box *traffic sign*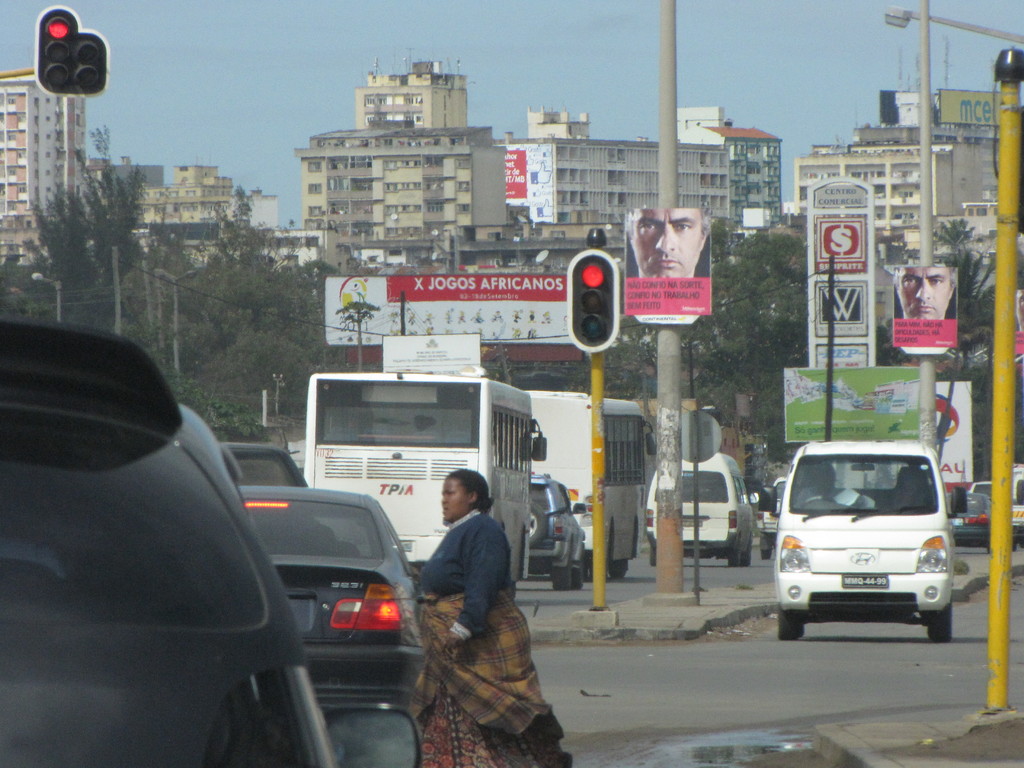
<box>35,3,108,98</box>
